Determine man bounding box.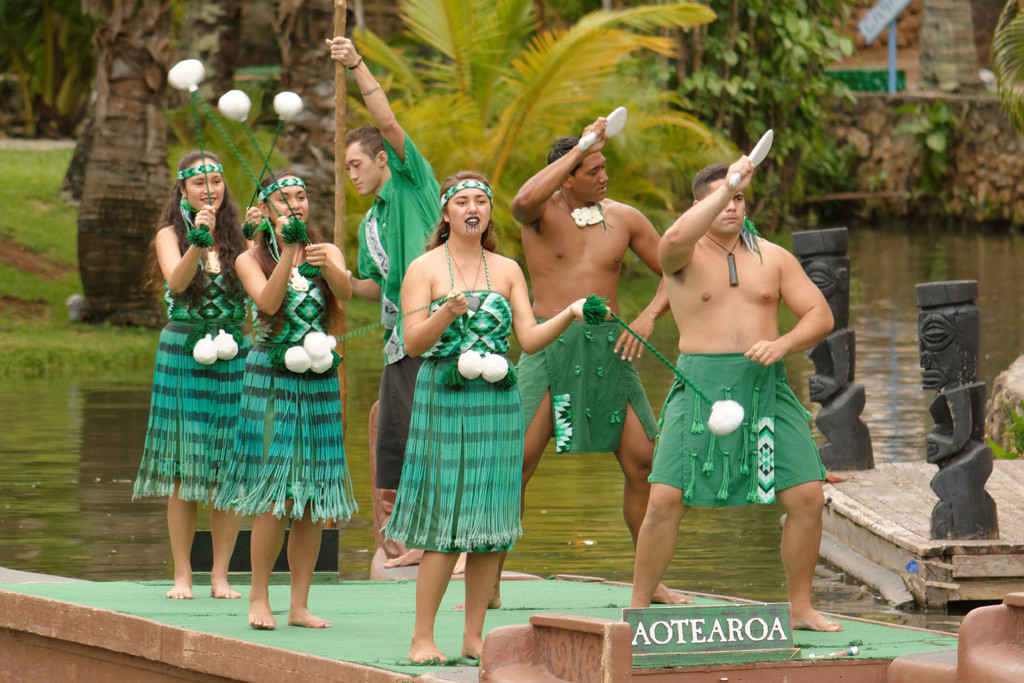
Determined: (left=638, top=142, right=845, bottom=621).
